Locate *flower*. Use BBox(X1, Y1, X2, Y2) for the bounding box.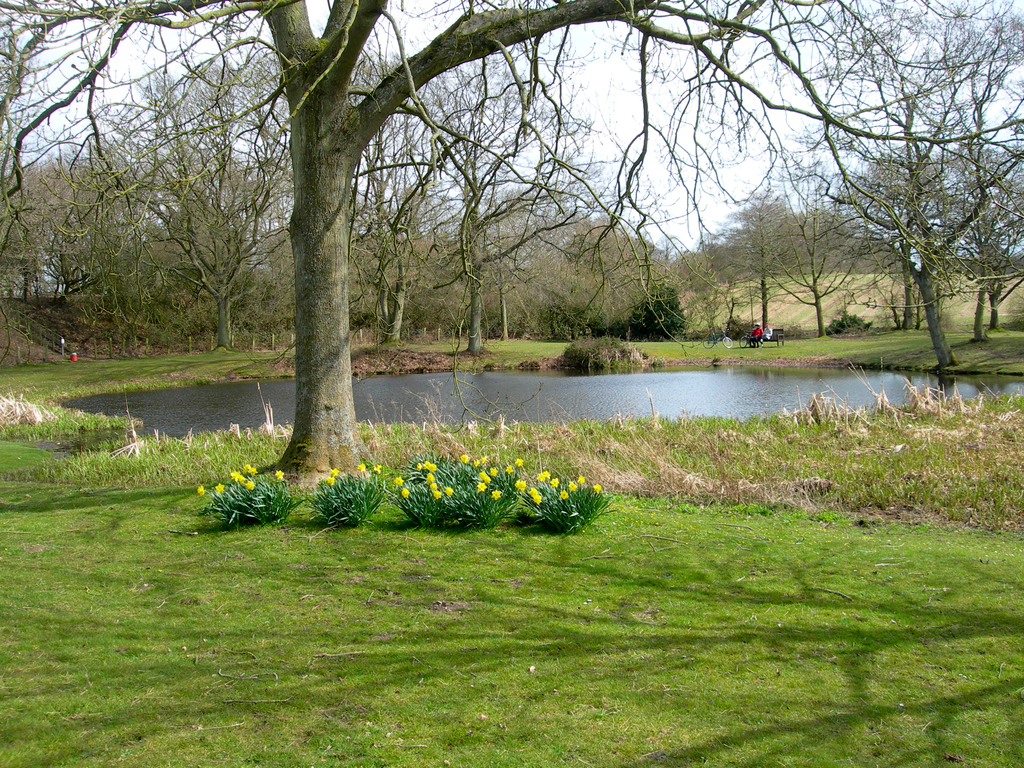
BBox(460, 451, 470, 467).
